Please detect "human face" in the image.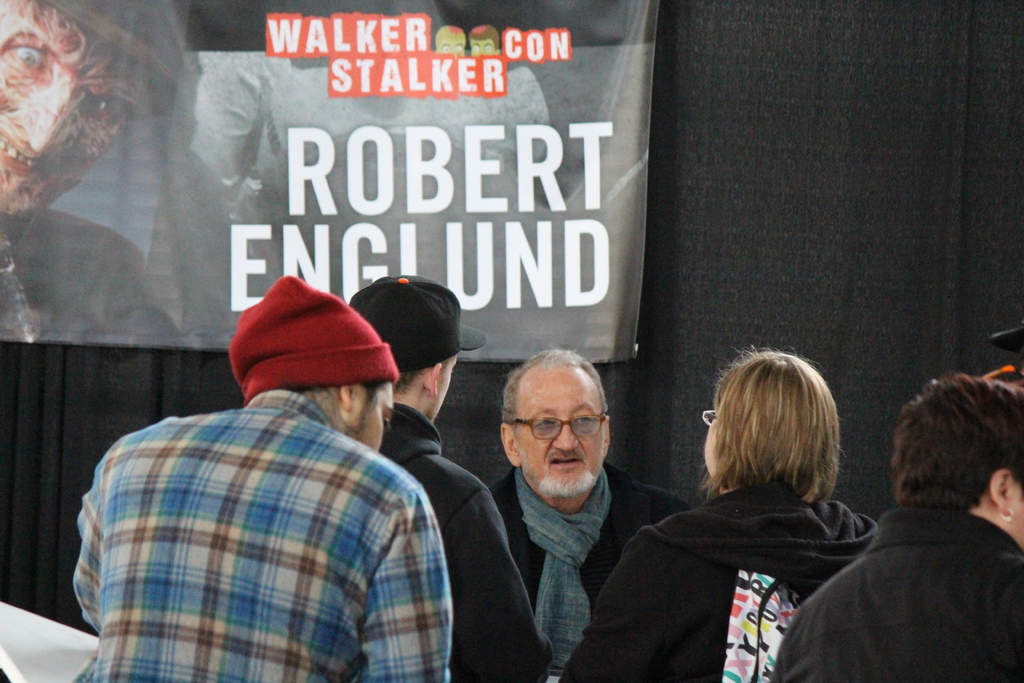
{"x1": 350, "y1": 382, "x2": 396, "y2": 447}.
